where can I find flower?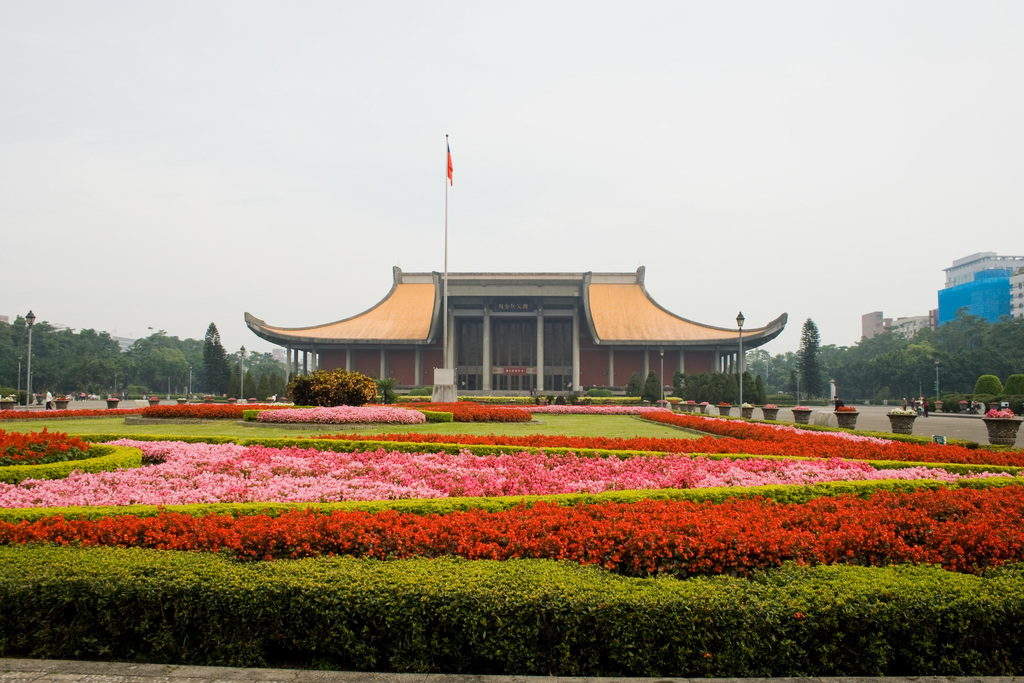
You can find it at [612, 552, 622, 564].
